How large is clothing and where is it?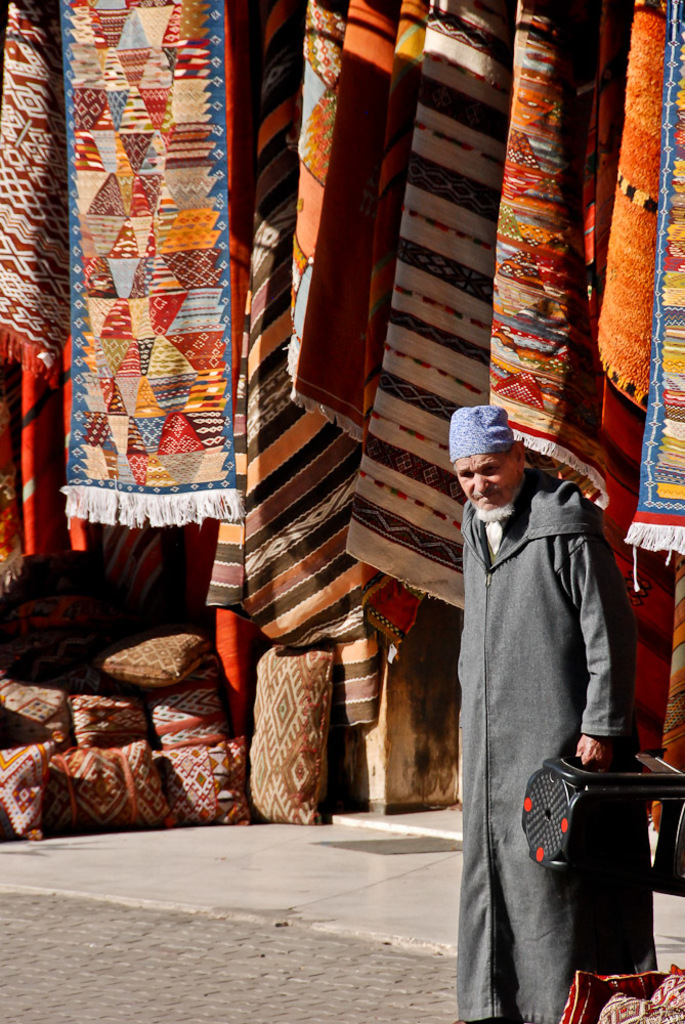
Bounding box: (427, 471, 684, 1023).
